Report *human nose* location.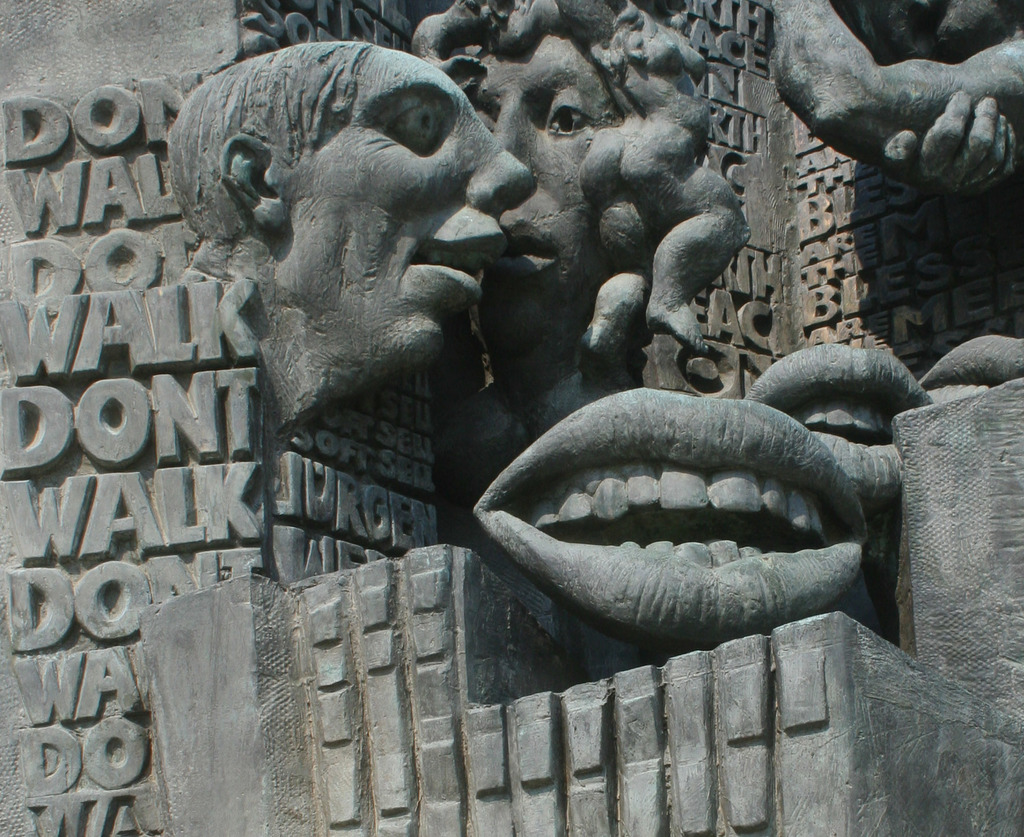
Report: <region>494, 92, 532, 159</region>.
